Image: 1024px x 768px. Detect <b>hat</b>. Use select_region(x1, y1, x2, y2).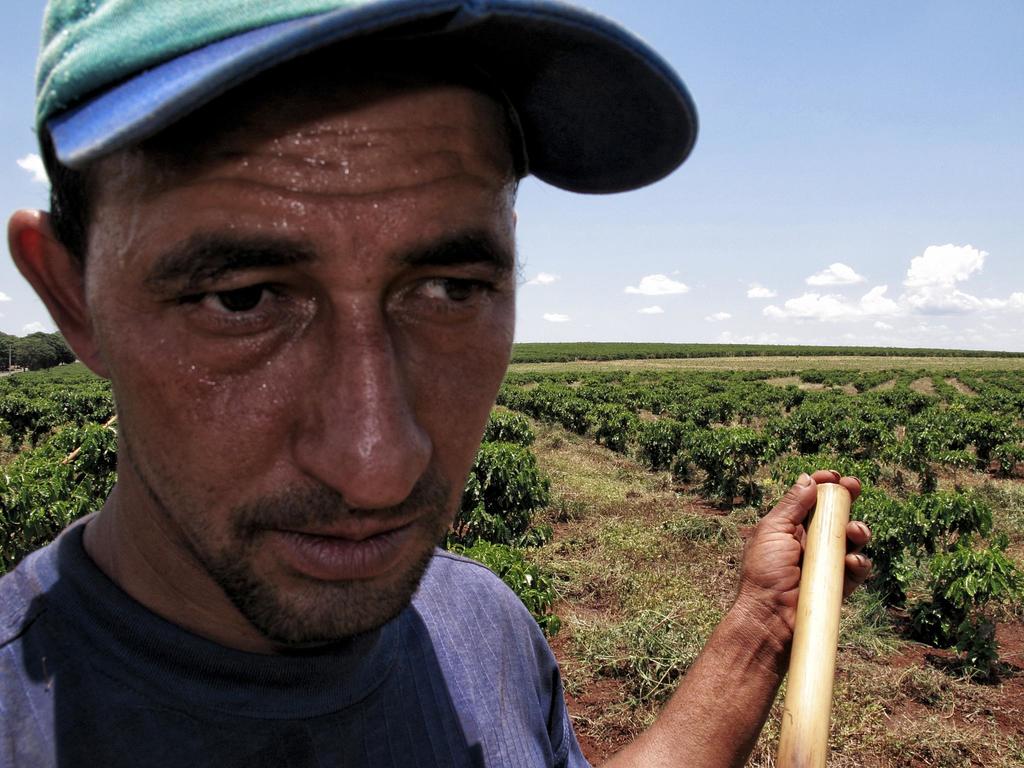
select_region(32, 0, 701, 194).
